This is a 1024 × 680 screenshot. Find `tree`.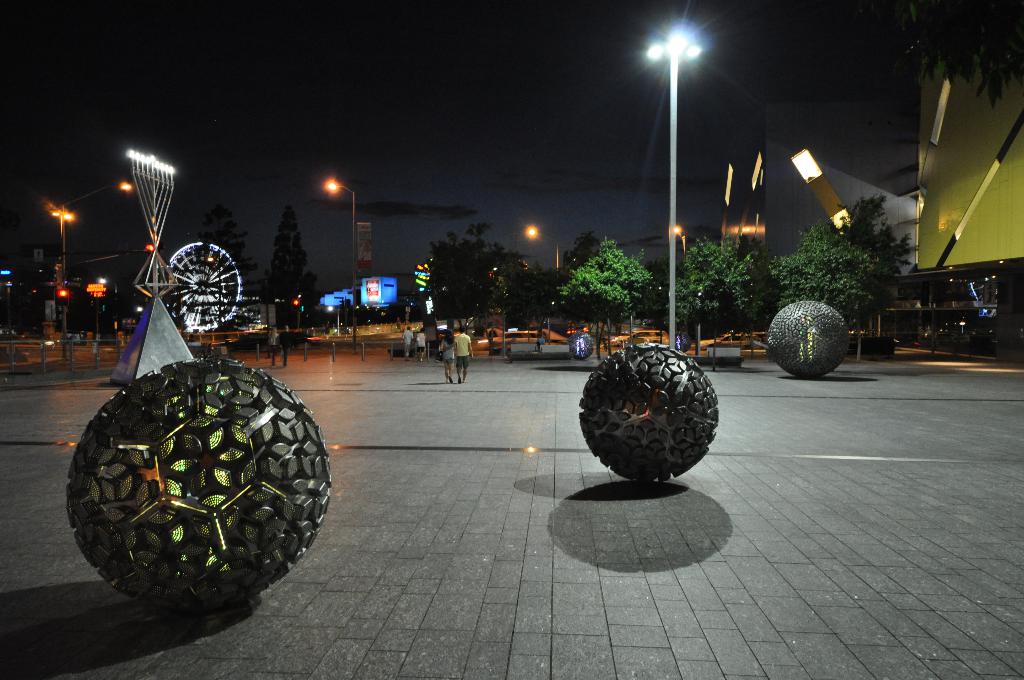
Bounding box: 664, 227, 758, 374.
